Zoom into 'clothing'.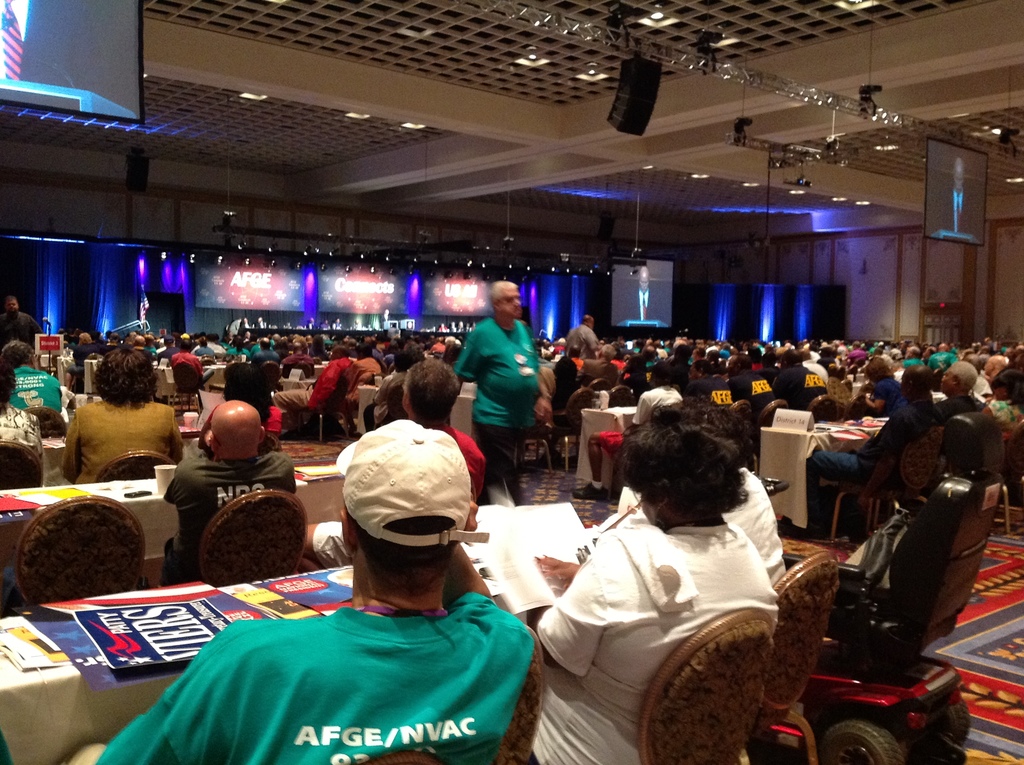
Zoom target: bbox=(95, 597, 538, 764).
